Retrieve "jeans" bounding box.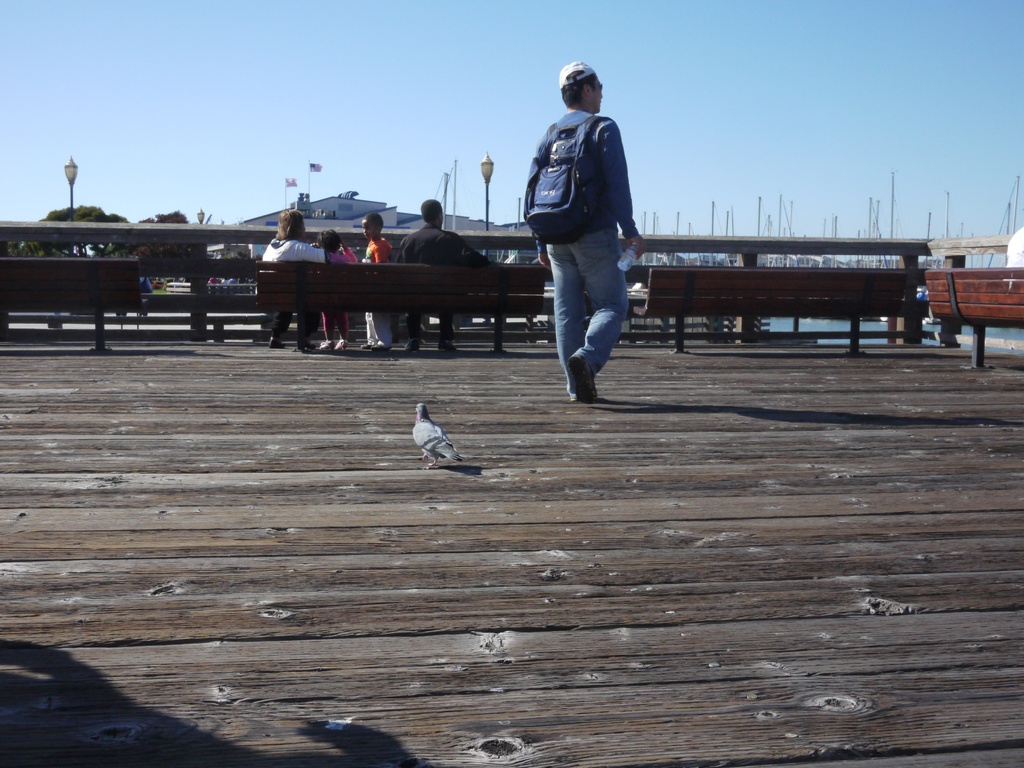
Bounding box: (275, 306, 314, 342).
